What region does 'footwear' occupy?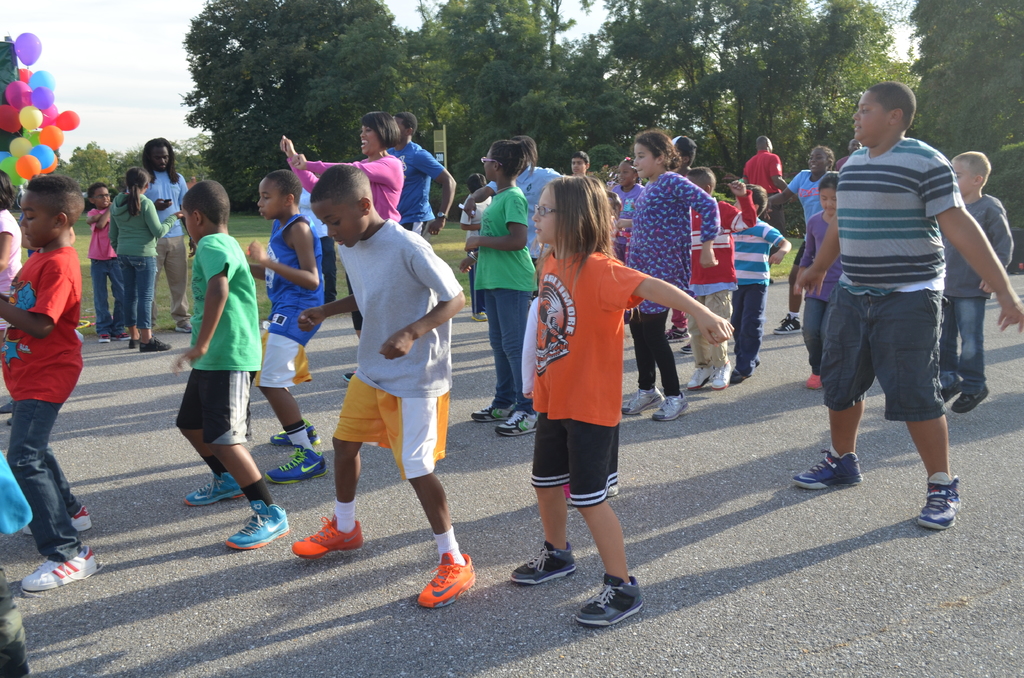
x1=21 y1=551 x2=118 y2=590.
